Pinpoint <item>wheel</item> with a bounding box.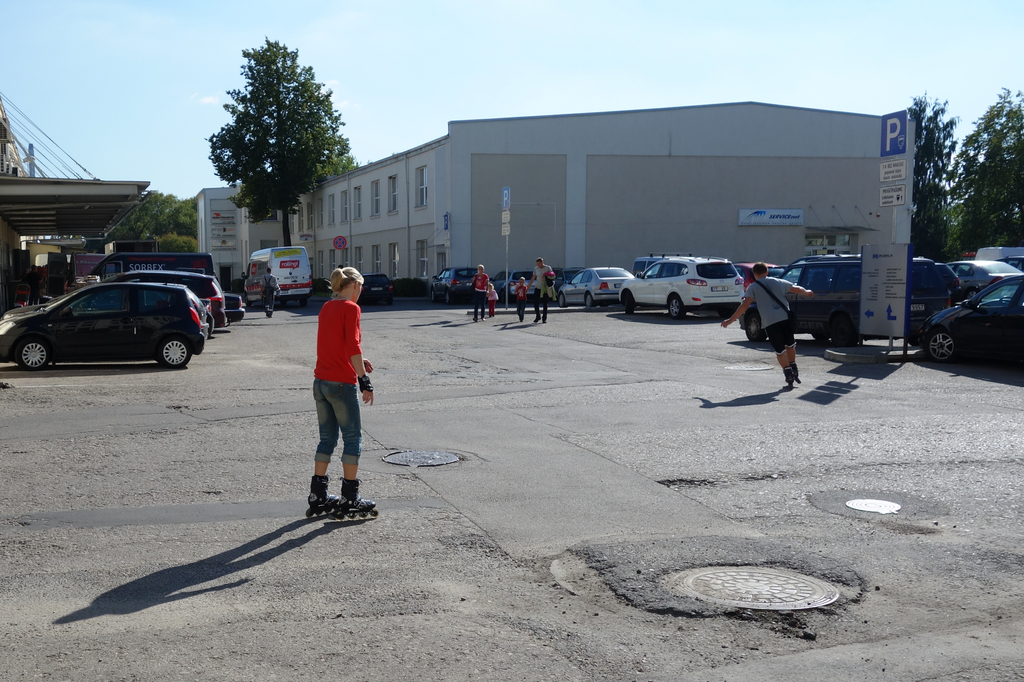
x1=358 y1=511 x2=367 y2=518.
